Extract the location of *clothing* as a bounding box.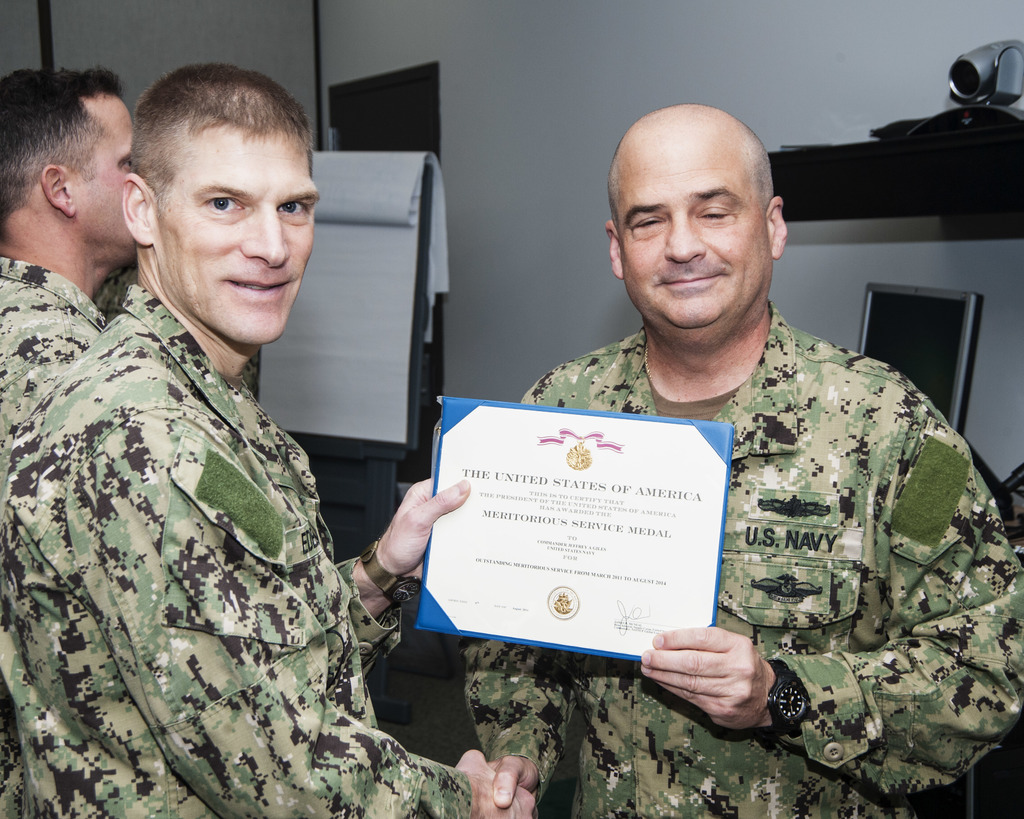
<region>0, 285, 474, 818</region>.
